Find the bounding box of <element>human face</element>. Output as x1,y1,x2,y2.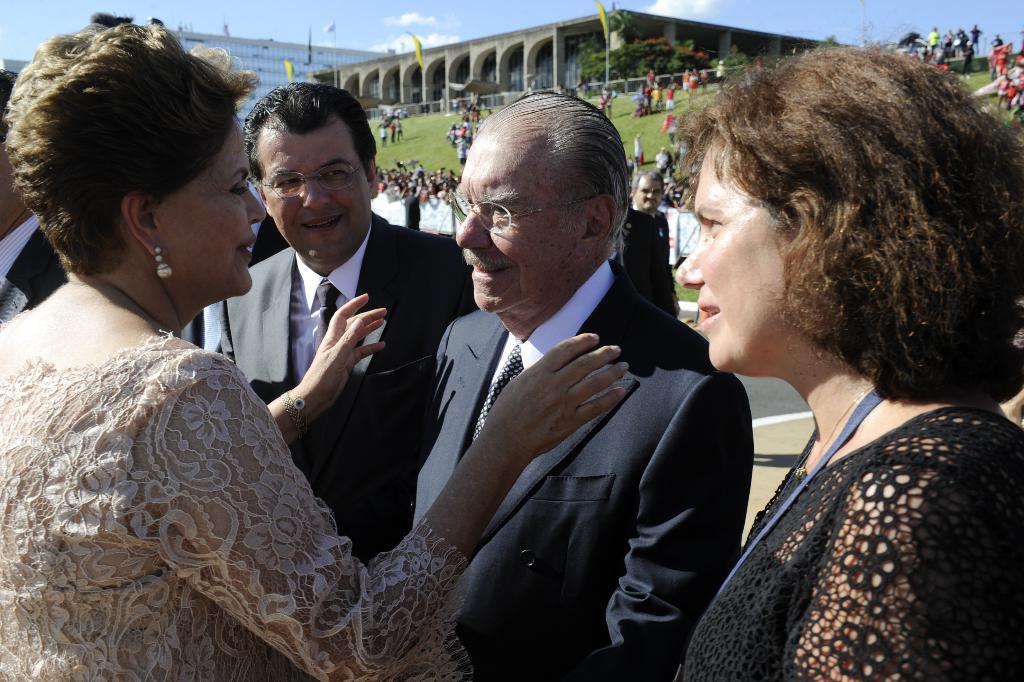
455,140,581,313.
